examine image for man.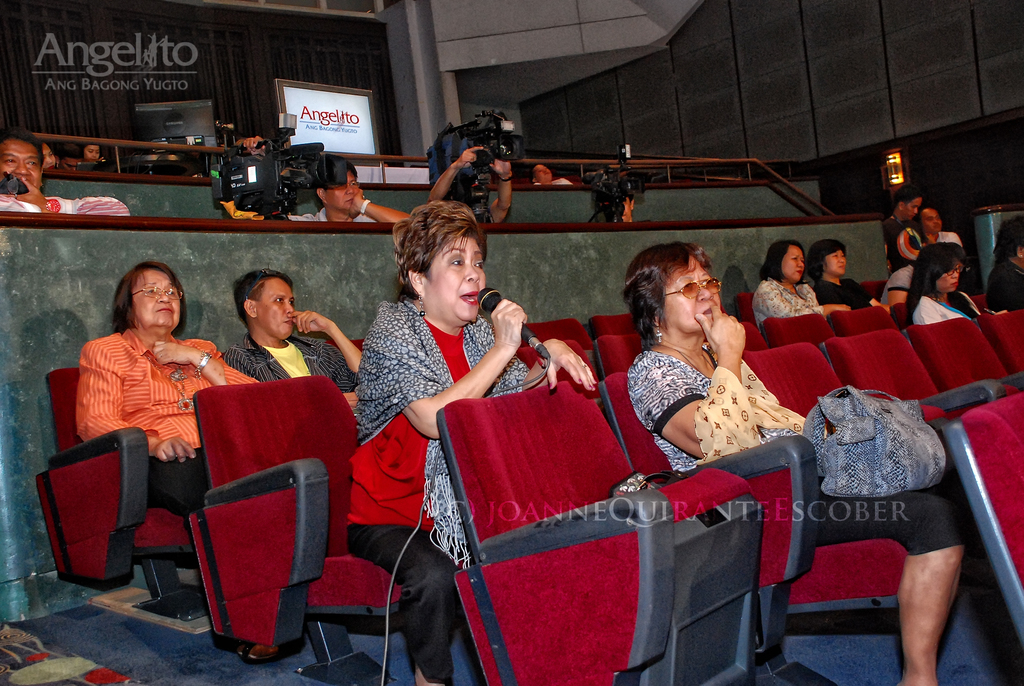
Examination result: box=[918, 208, 963, 245].
